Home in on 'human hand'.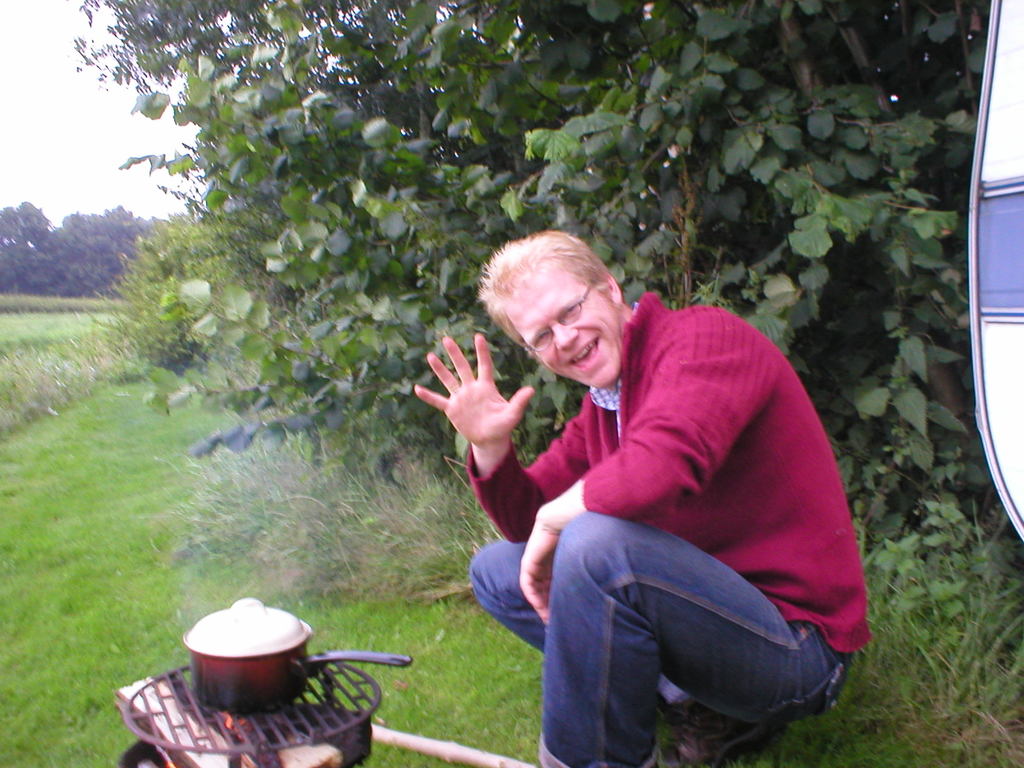
Homed in at bbox=[424, 344, 532, 470].
